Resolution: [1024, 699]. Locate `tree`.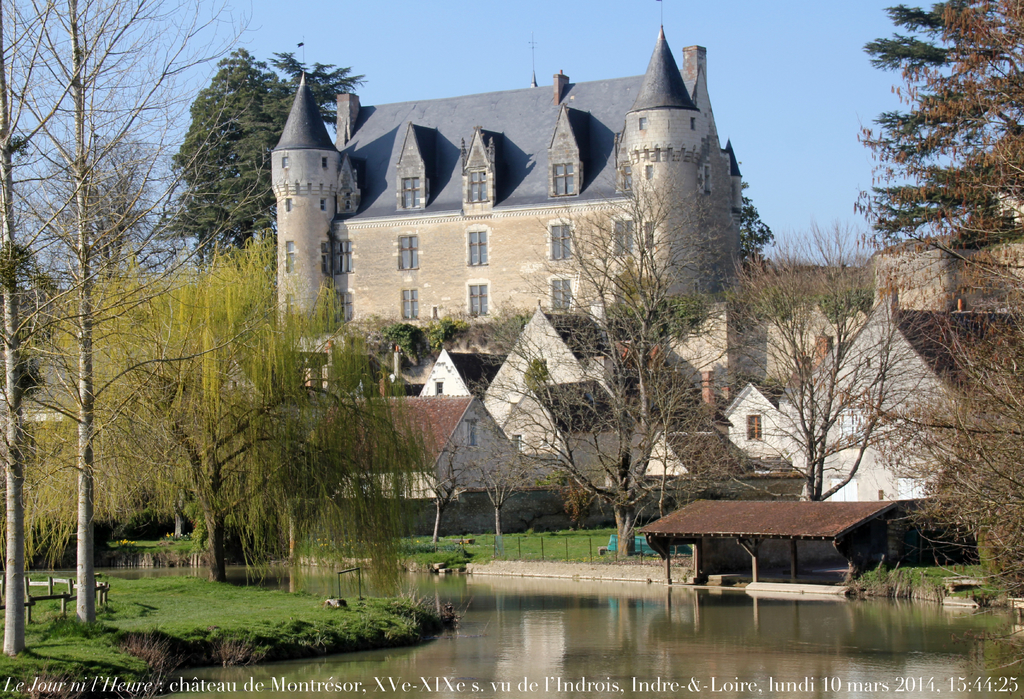
(268, 40, 365, 125).
